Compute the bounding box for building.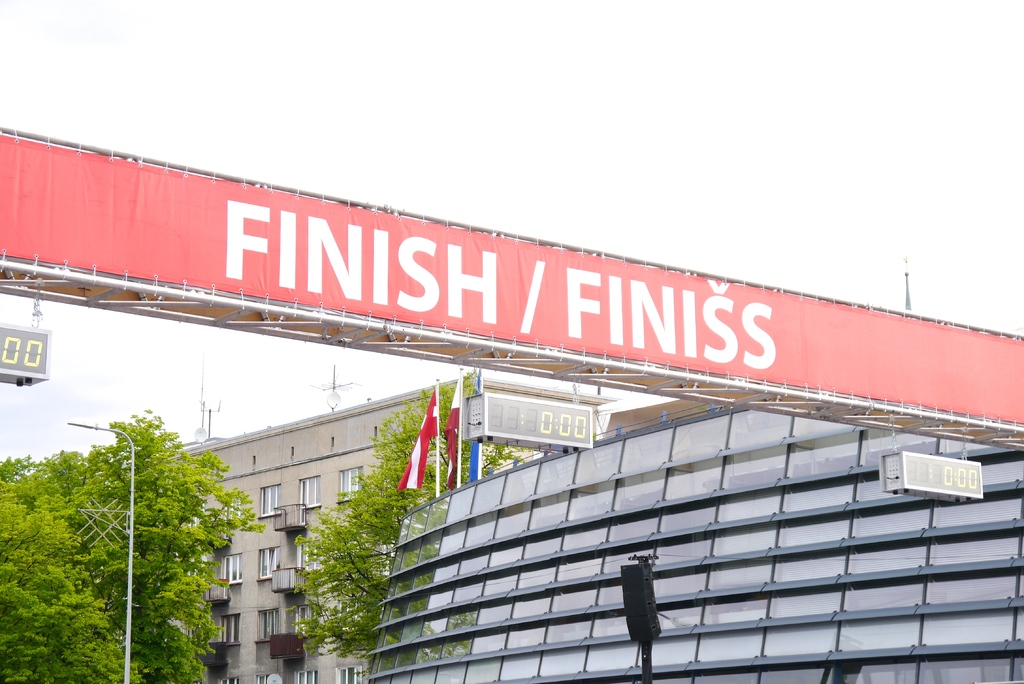
367,405,1023,683.
